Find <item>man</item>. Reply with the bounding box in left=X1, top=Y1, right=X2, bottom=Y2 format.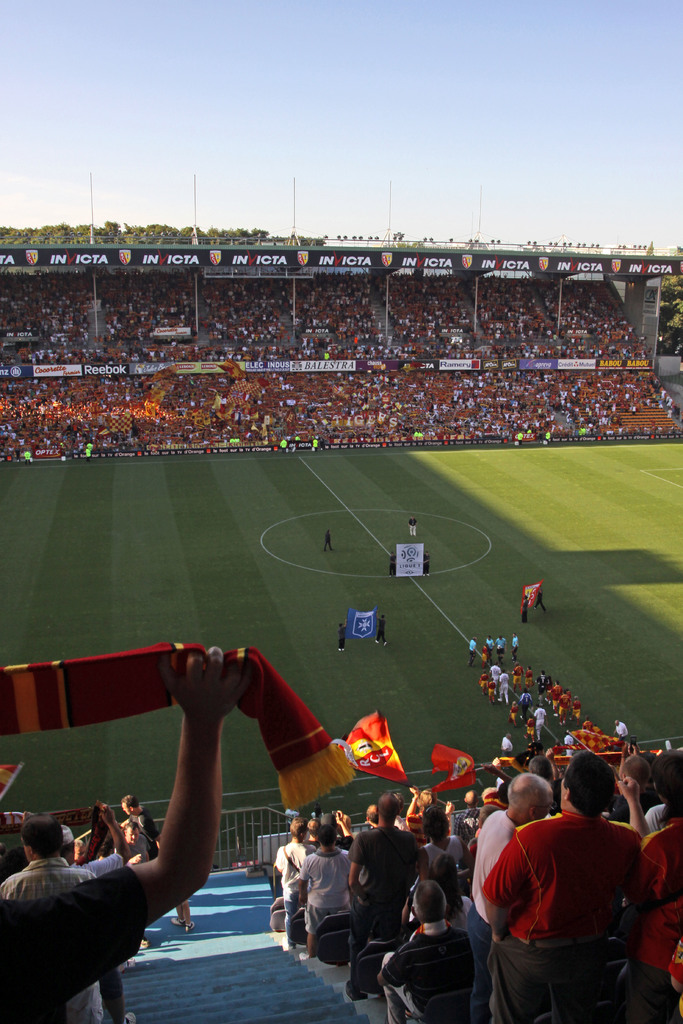
left=320, top=532, right=336, bottom=559.
